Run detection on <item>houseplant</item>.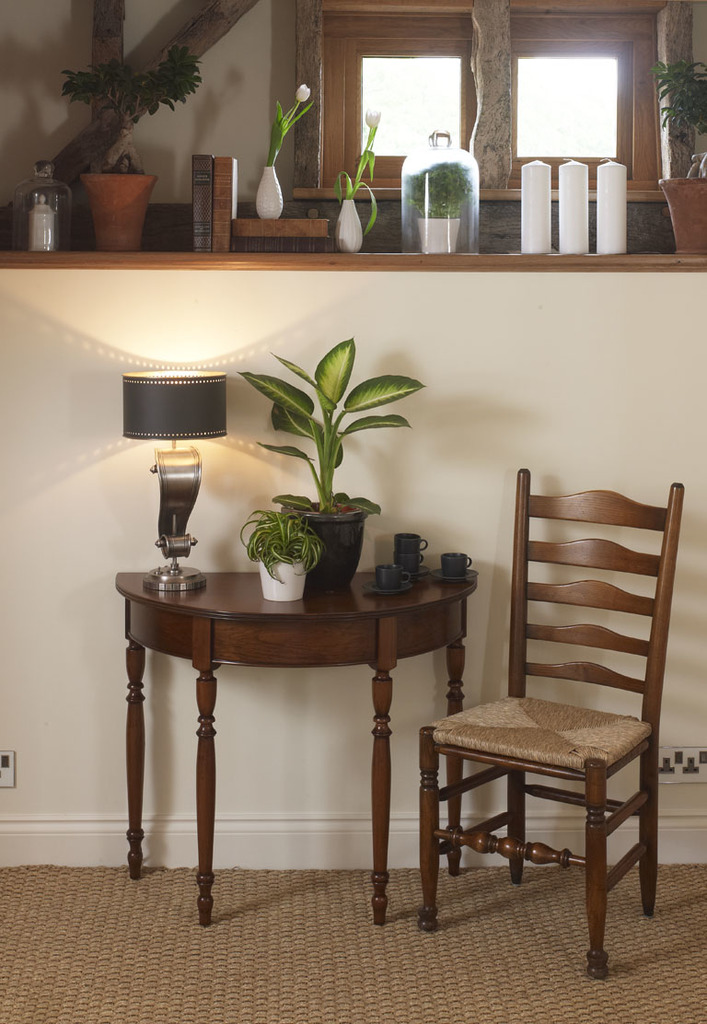
Result: {"x1": 648, "y1": 50, "x2": 706, "y2": 257}.
